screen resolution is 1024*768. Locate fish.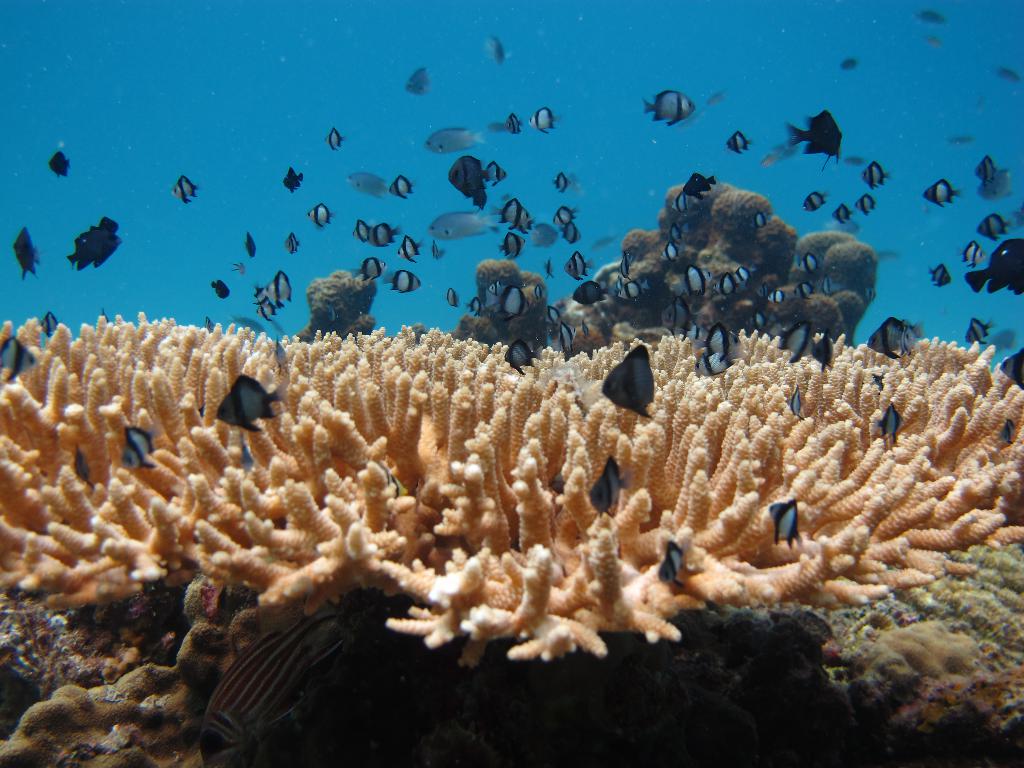
bbox=(387, 172, 413, 200).
